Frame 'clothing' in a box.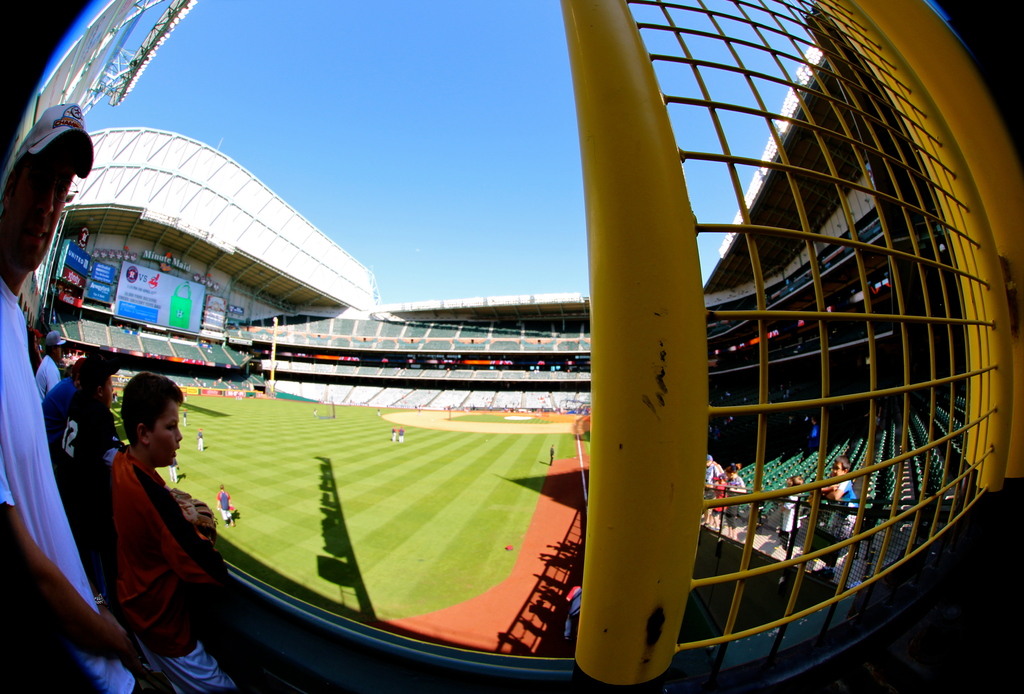
x1=49, y1=388, x2=120, y2=472.
